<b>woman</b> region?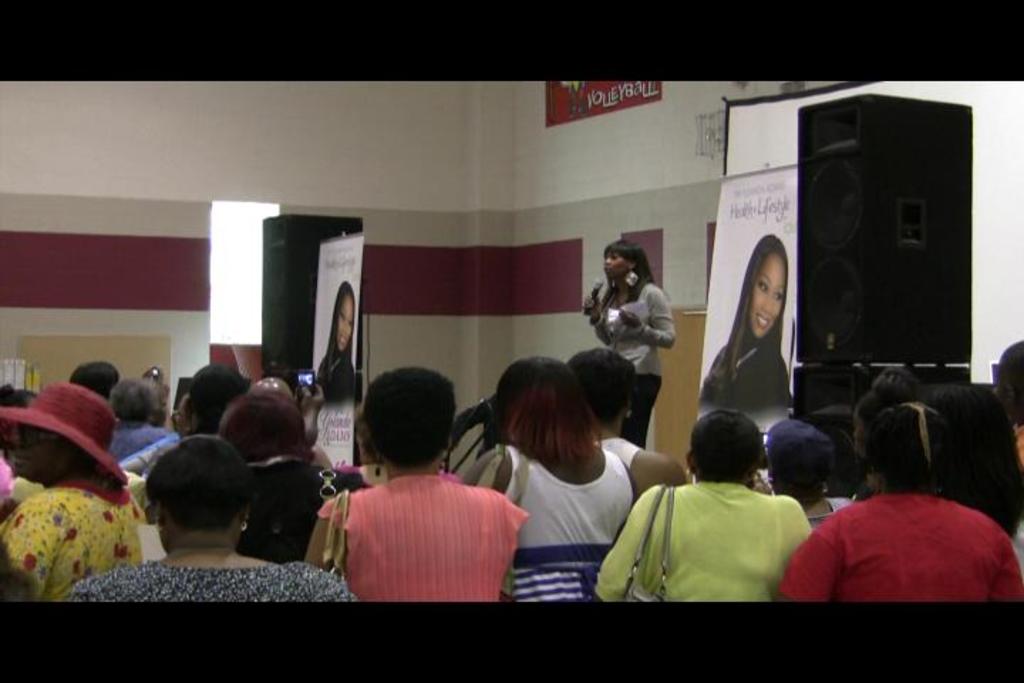
713, 235, 818, 440
